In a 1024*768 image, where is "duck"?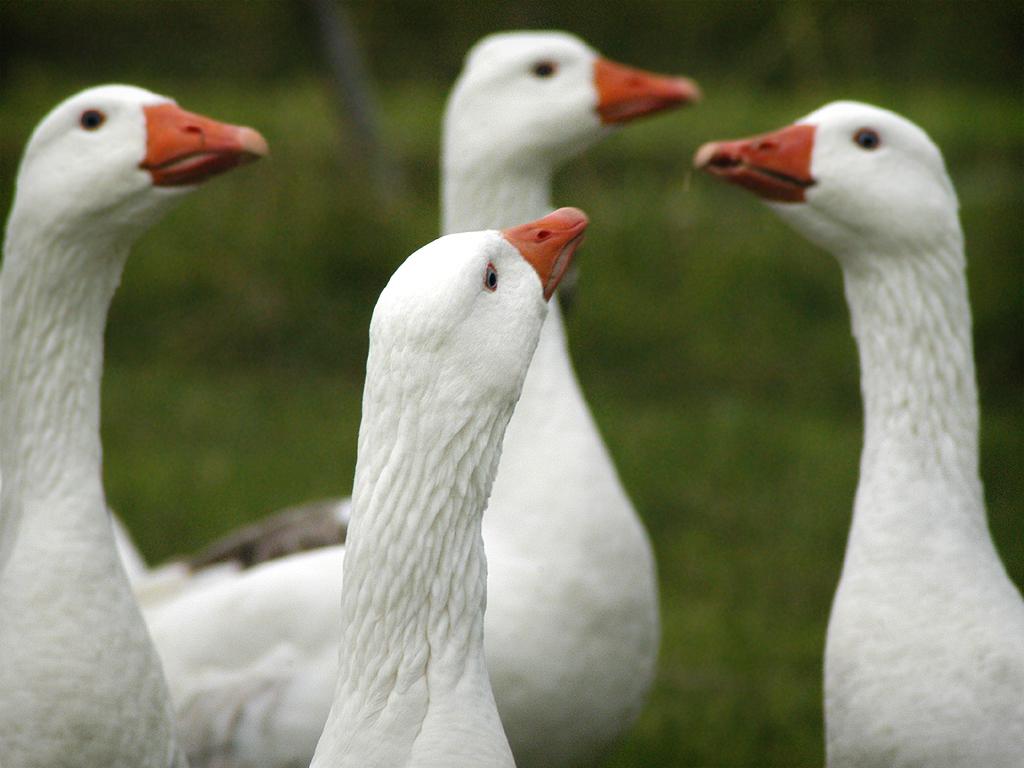
Rect(0, 78, 269, 767).
